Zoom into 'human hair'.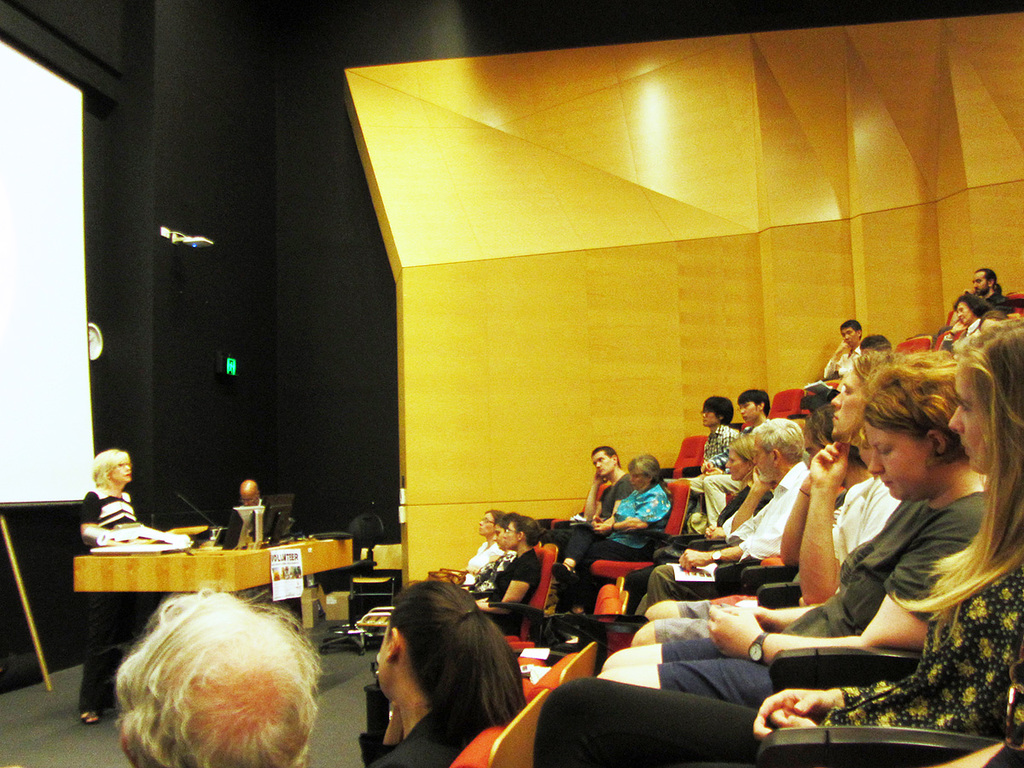
Zoom target: left=494, top=512, right=522, bottom=531.
